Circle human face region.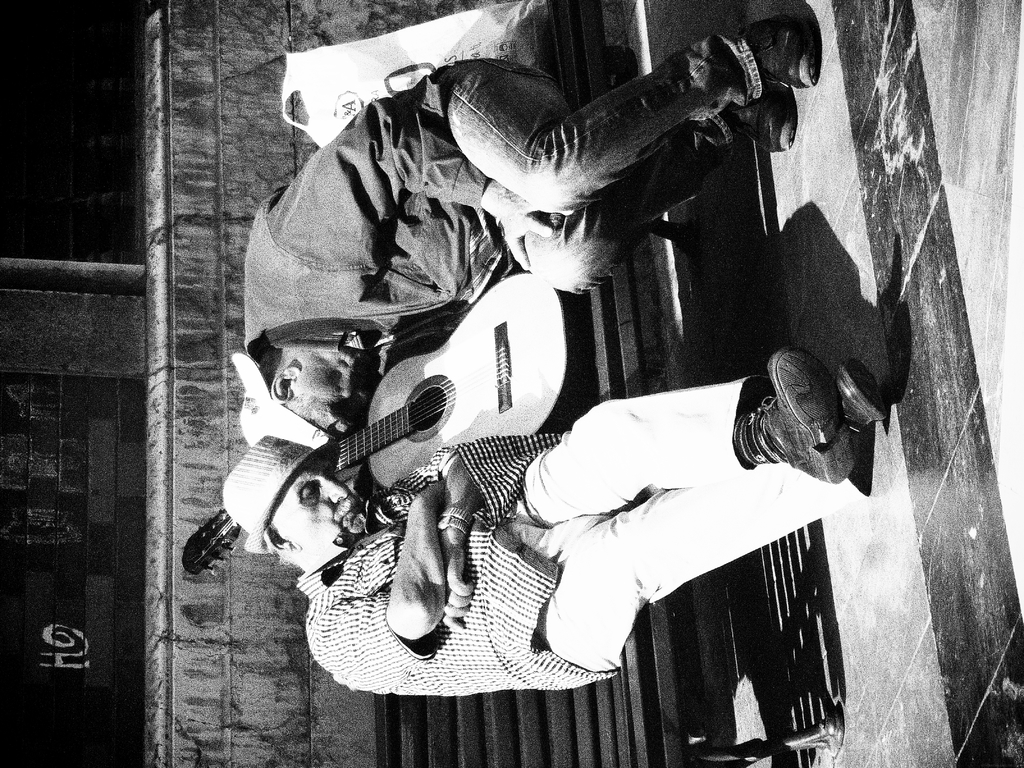
Region: (306, 348, 369, 433).
